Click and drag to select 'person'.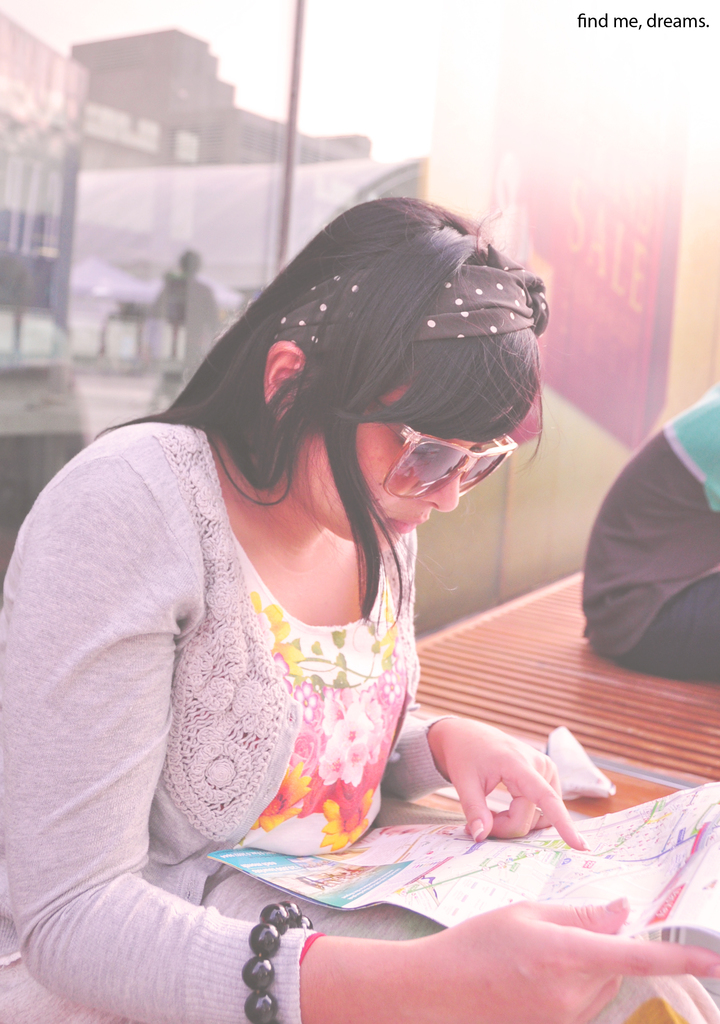
Selection: 0 196 719 1023.
